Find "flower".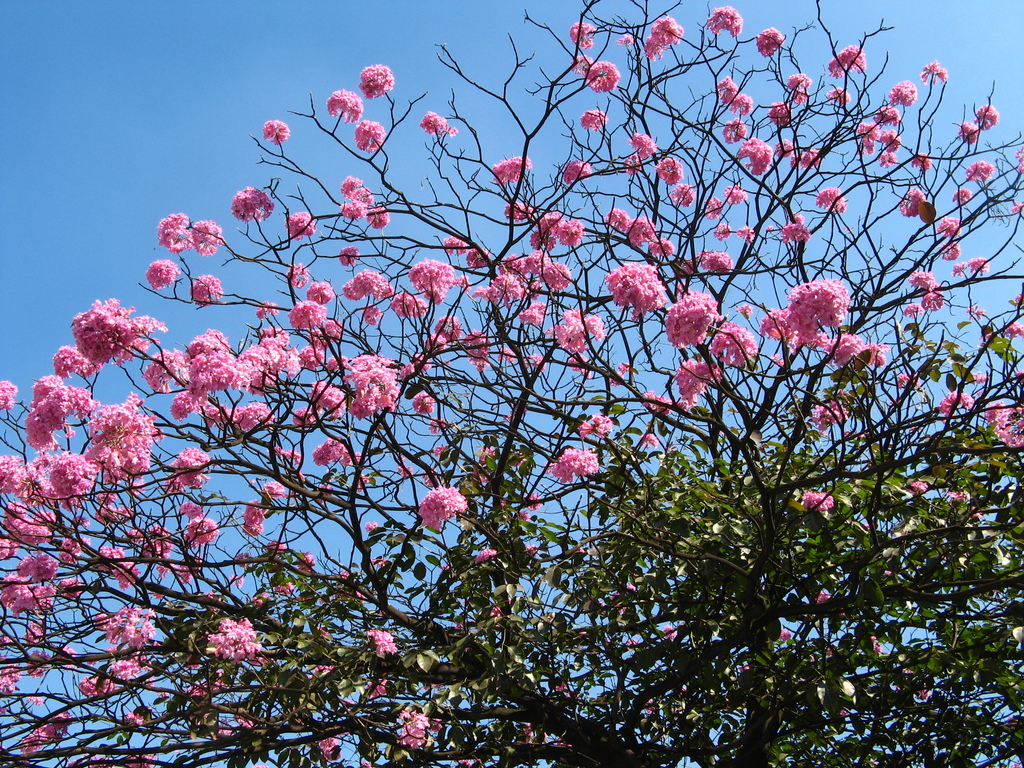
(left=900, top=273, right=941, bottom=319).
